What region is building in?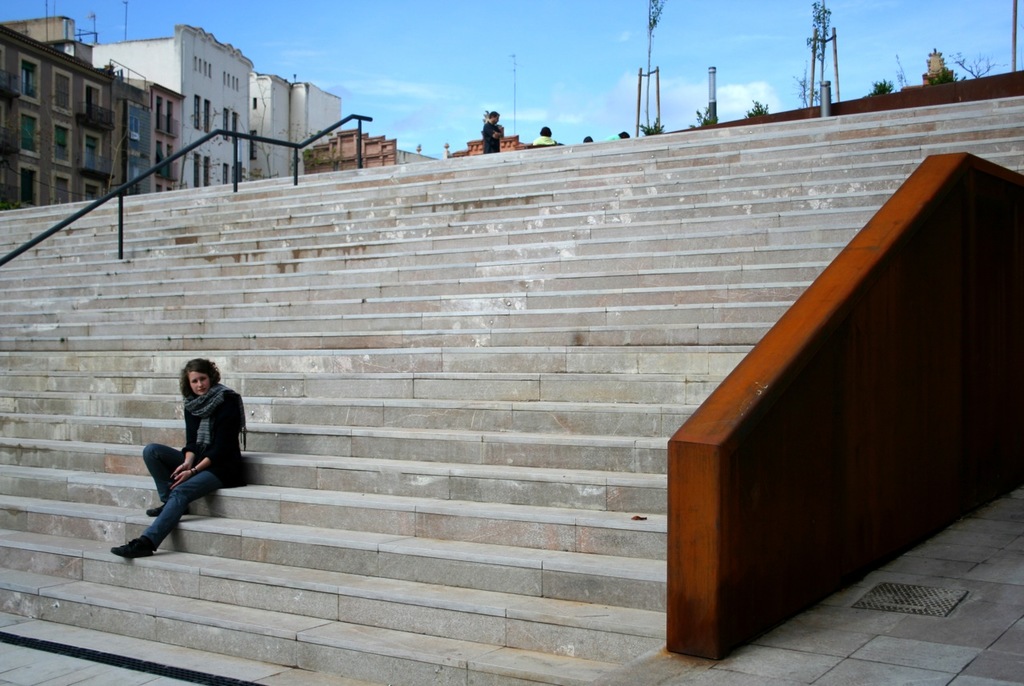
123,79,186,187.
